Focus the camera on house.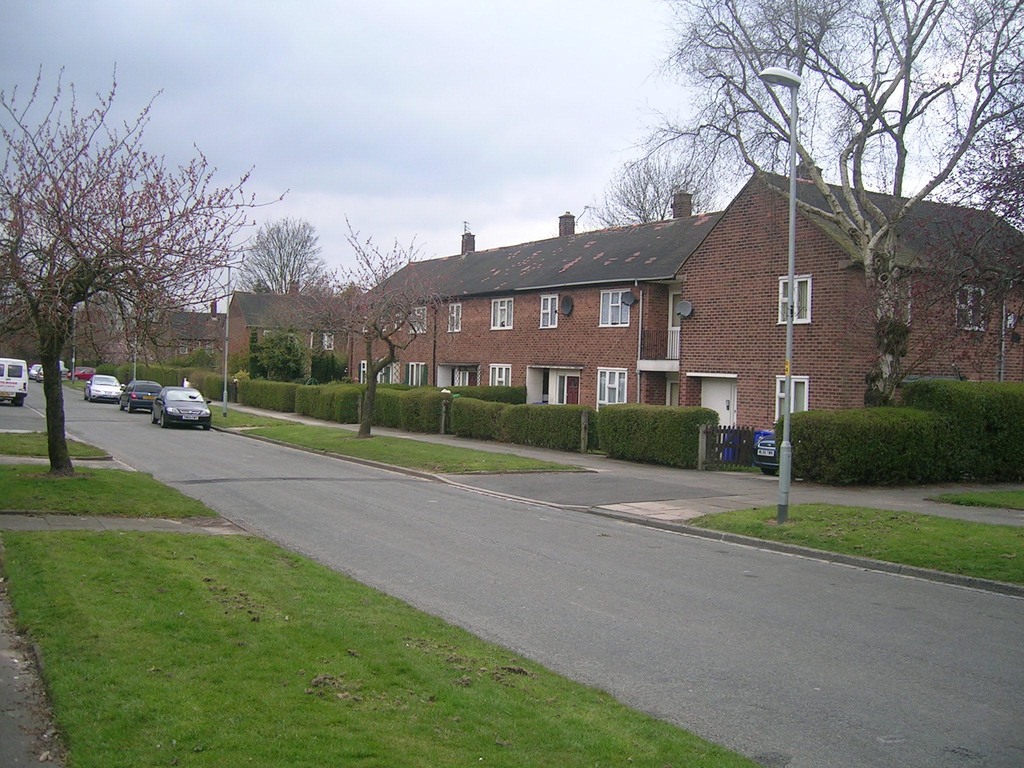
Focus region: 349, 158, 1023, 458.
